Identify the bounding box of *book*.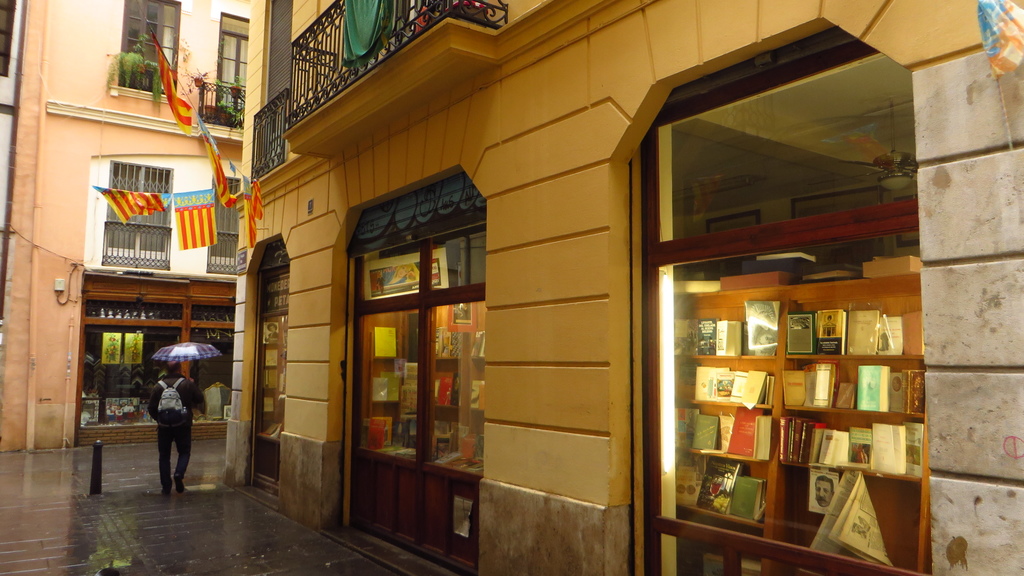
x1=434, y1=419, x2=452, y2=457.
